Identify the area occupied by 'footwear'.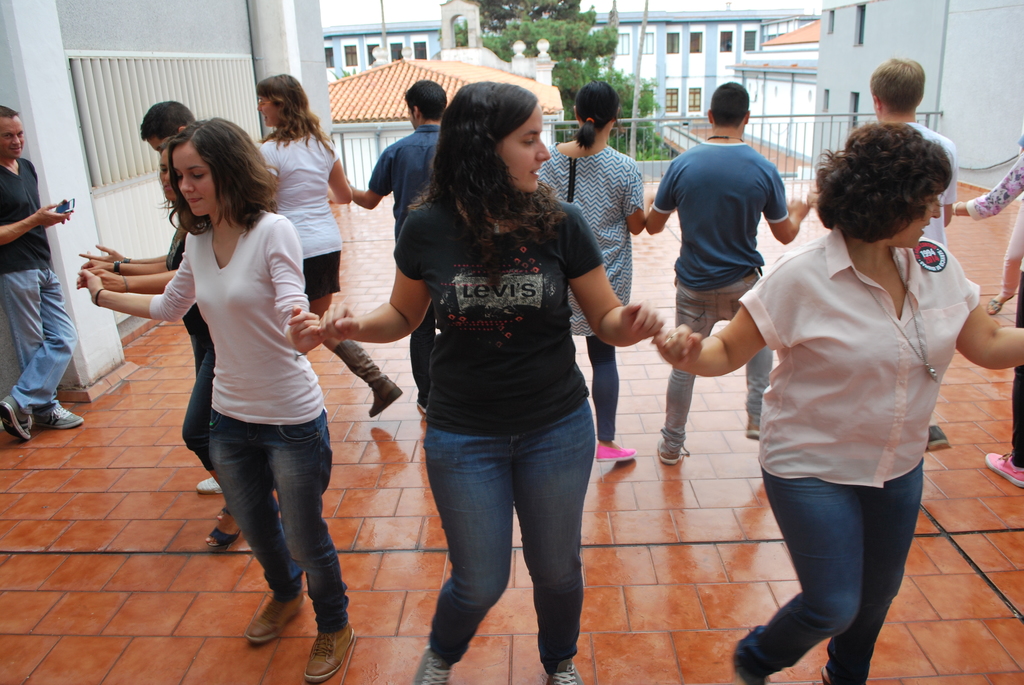
Area: rect(239, 581, 305, 643).
